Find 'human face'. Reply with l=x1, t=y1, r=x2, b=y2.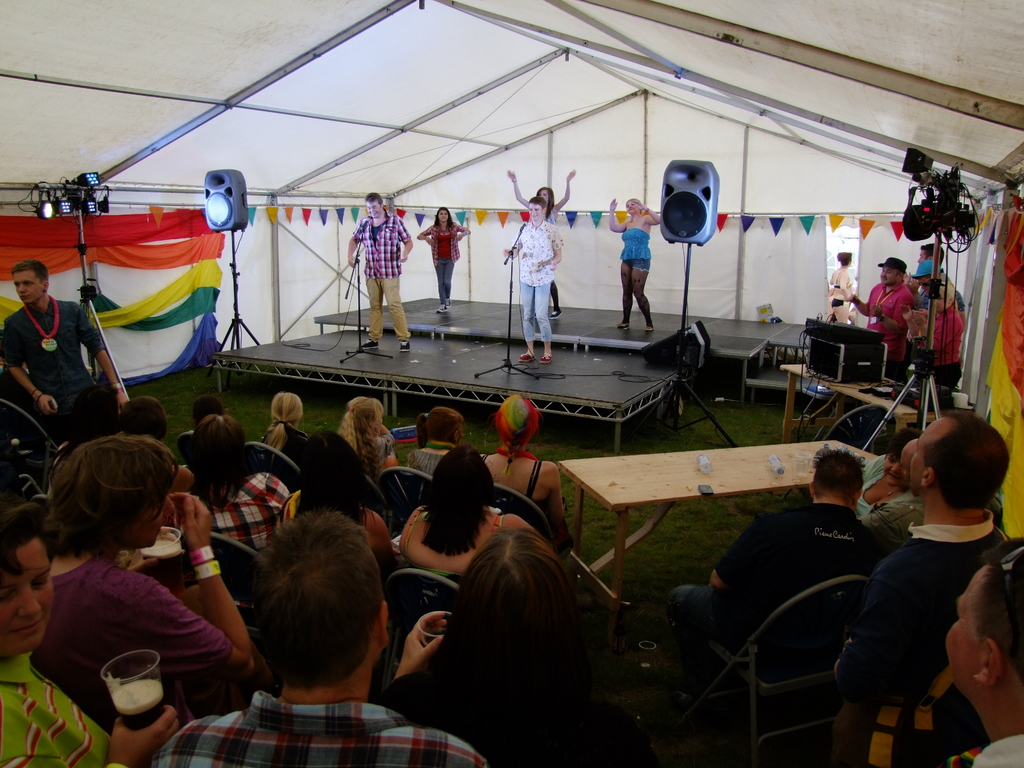
l=940, t=563, r=988, b=698.
